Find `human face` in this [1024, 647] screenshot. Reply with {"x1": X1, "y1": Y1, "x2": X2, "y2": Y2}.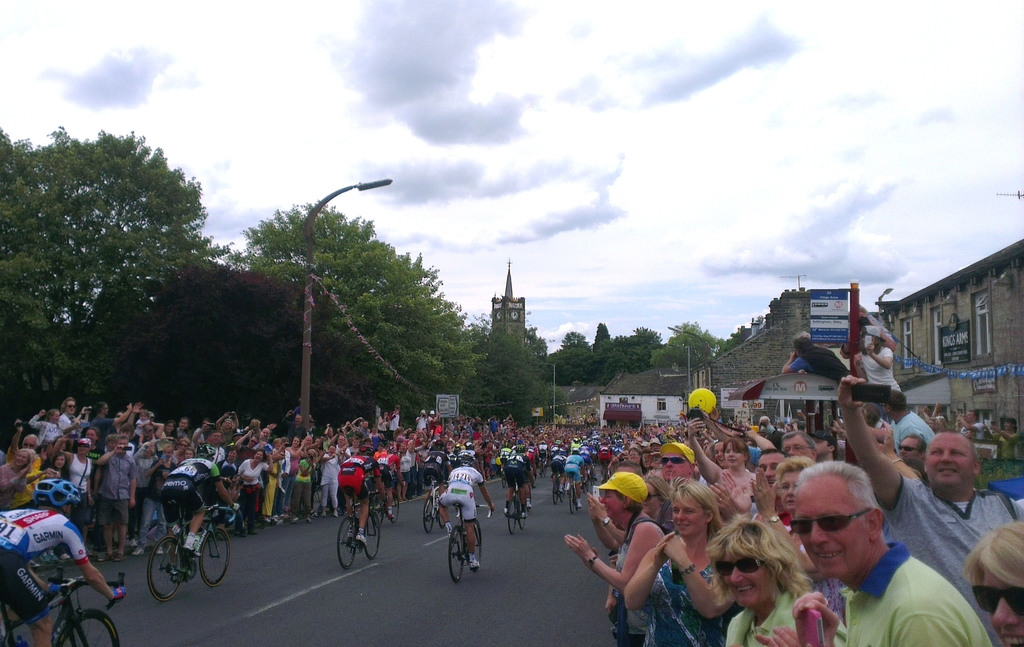
{"x1": 182, "y1": 447, "x2": 194, "y2": 461}.
